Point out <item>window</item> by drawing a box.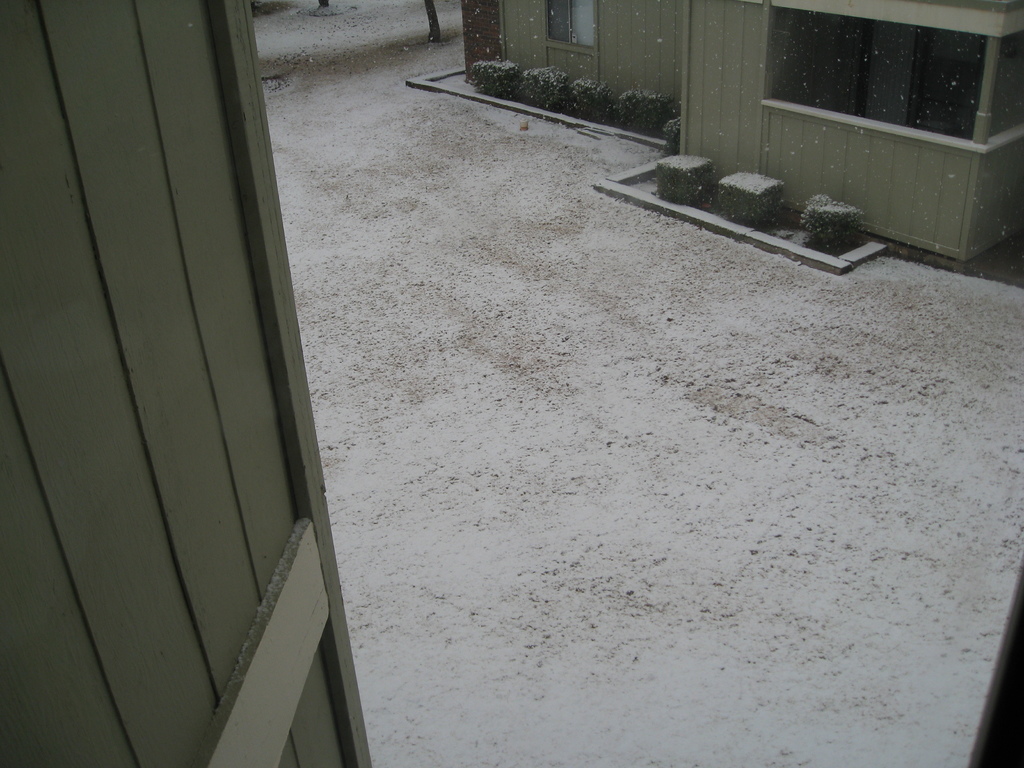
<box>539,0,609,49</box>.
